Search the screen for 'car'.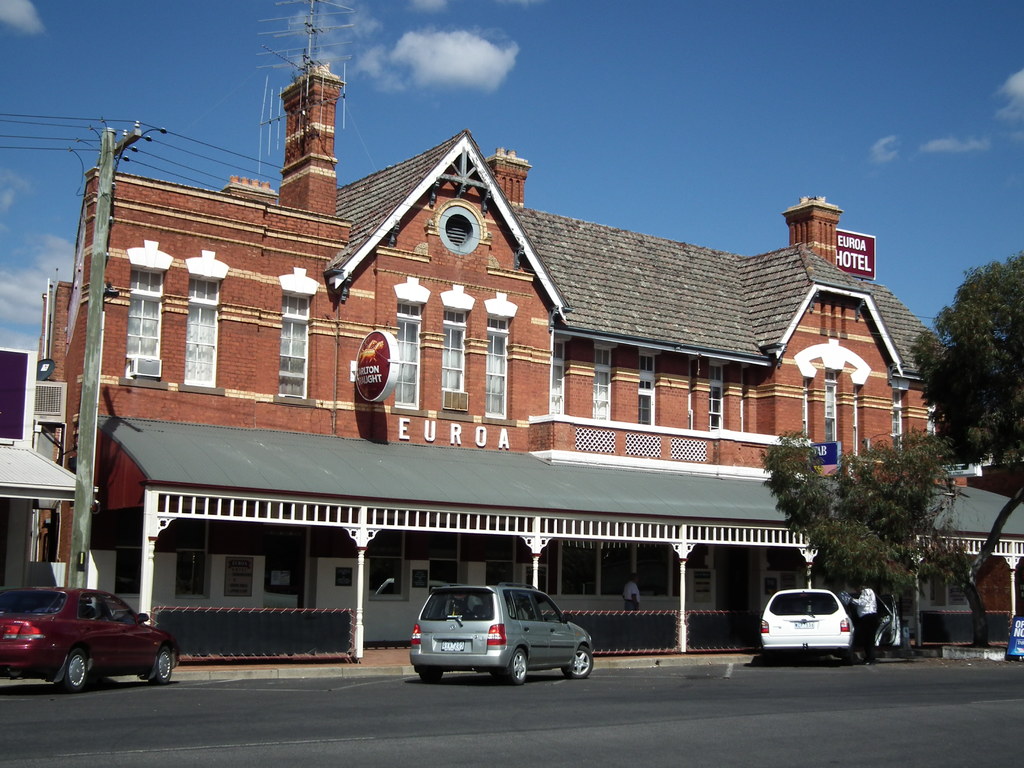
Found at [left=0, top=585, right=173, bottom=687].
